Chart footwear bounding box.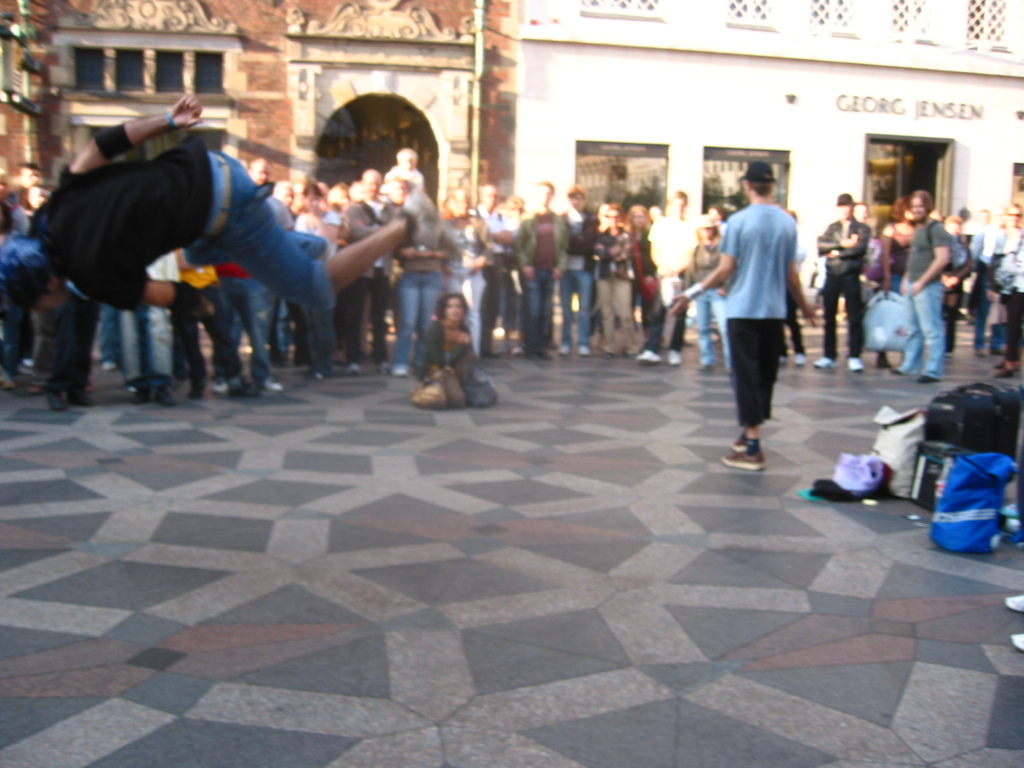
Charted: 69 385 92 408.
